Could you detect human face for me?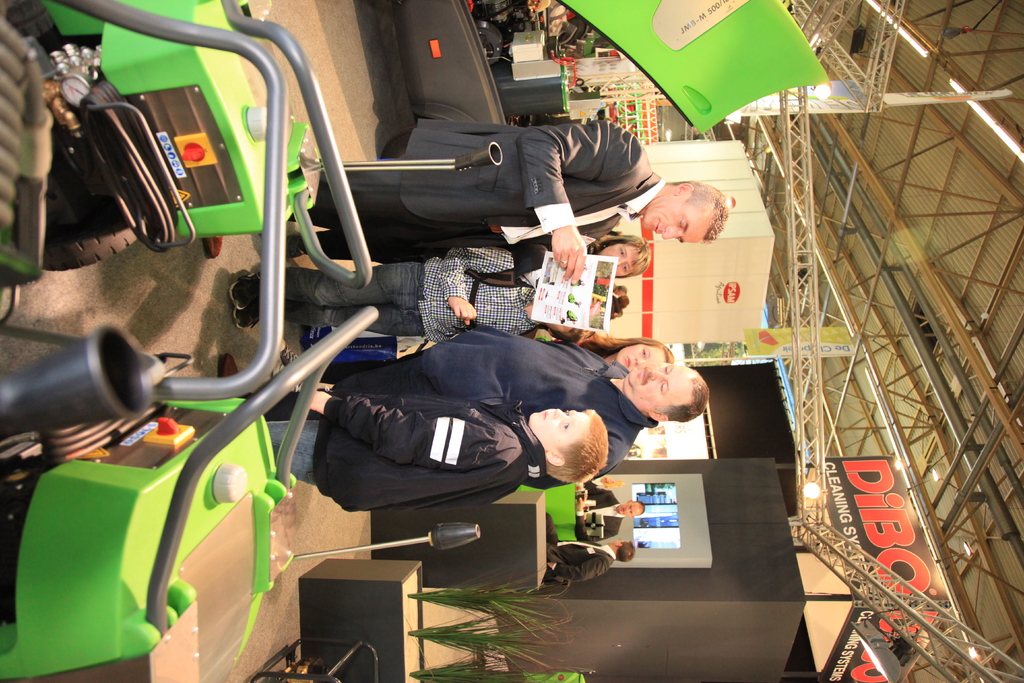
Detection result: (x1=616, y1=499, x2=643, y2=516).
